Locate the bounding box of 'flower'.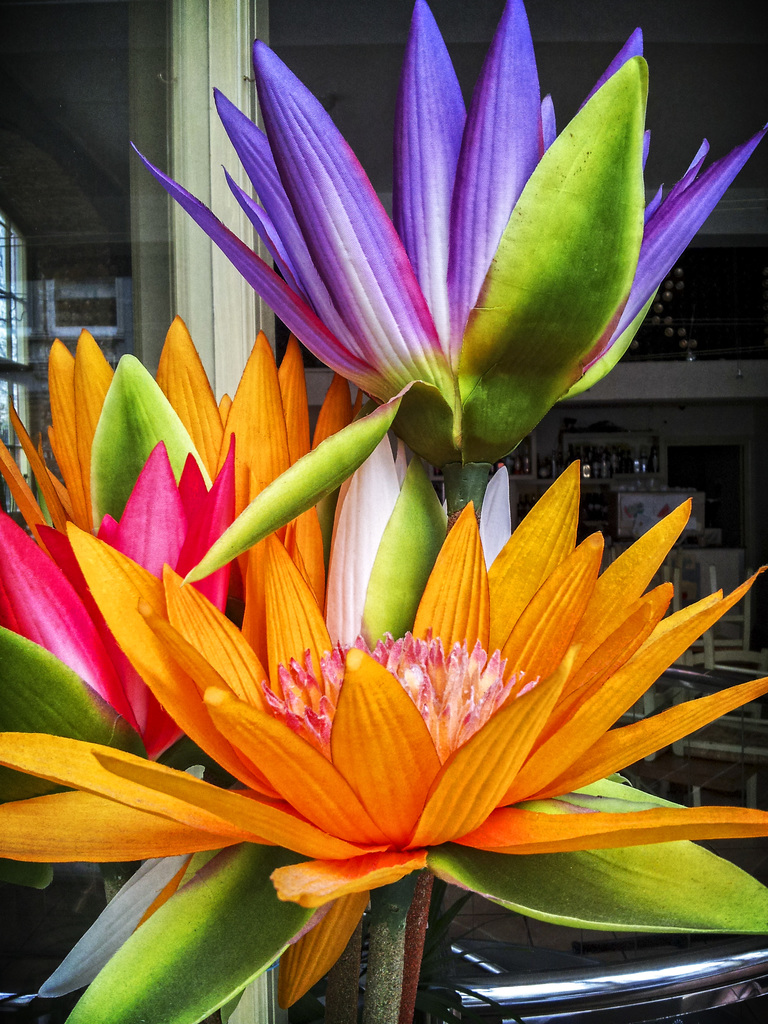
Bounding box: 0,460,767,1023.
